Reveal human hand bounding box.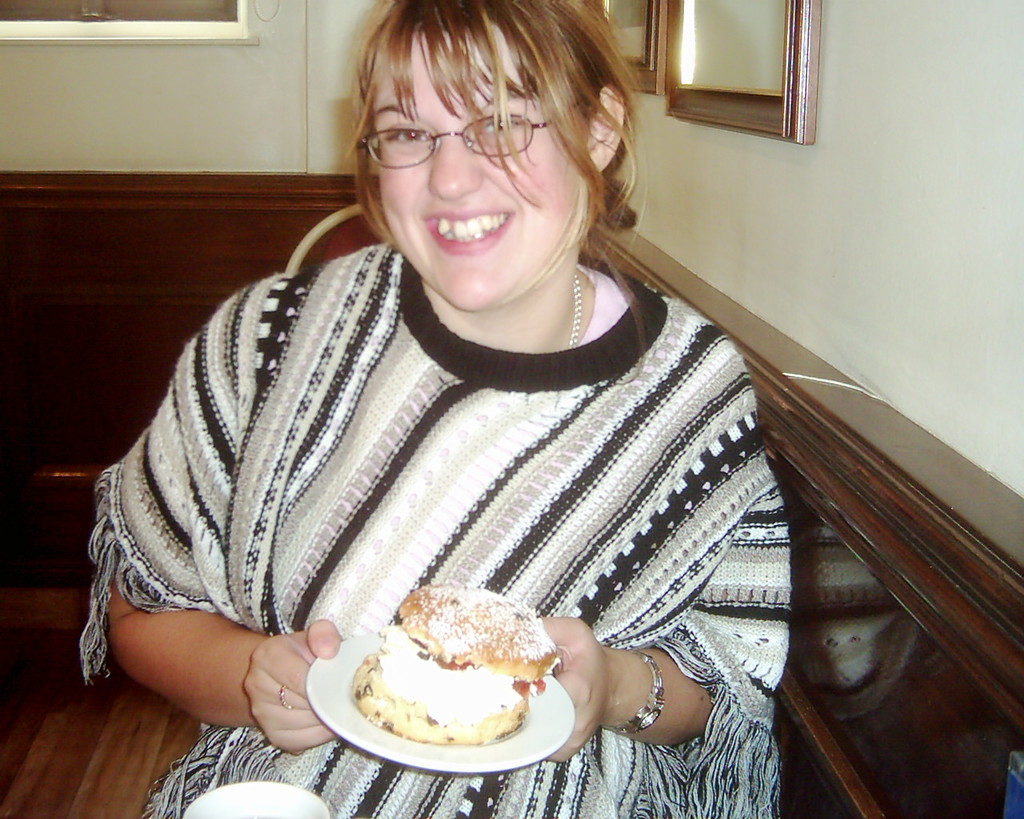
Revealed: x1=538, y1=617, x2=614, y2=764.
